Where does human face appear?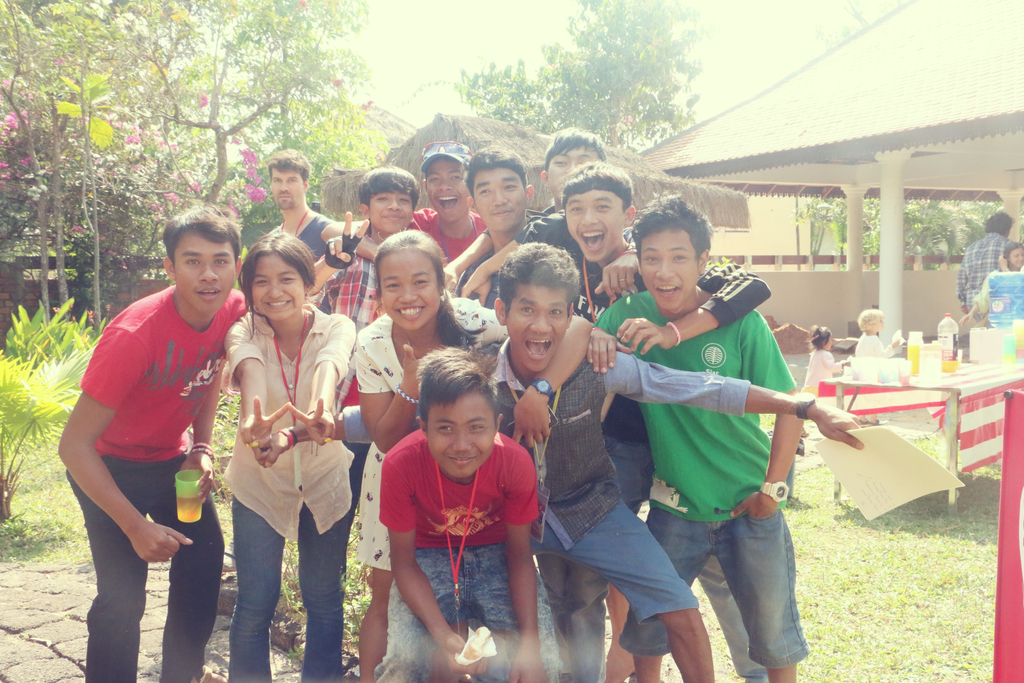
Appears at x1=511, y1=284, x2=567, y2=374.
